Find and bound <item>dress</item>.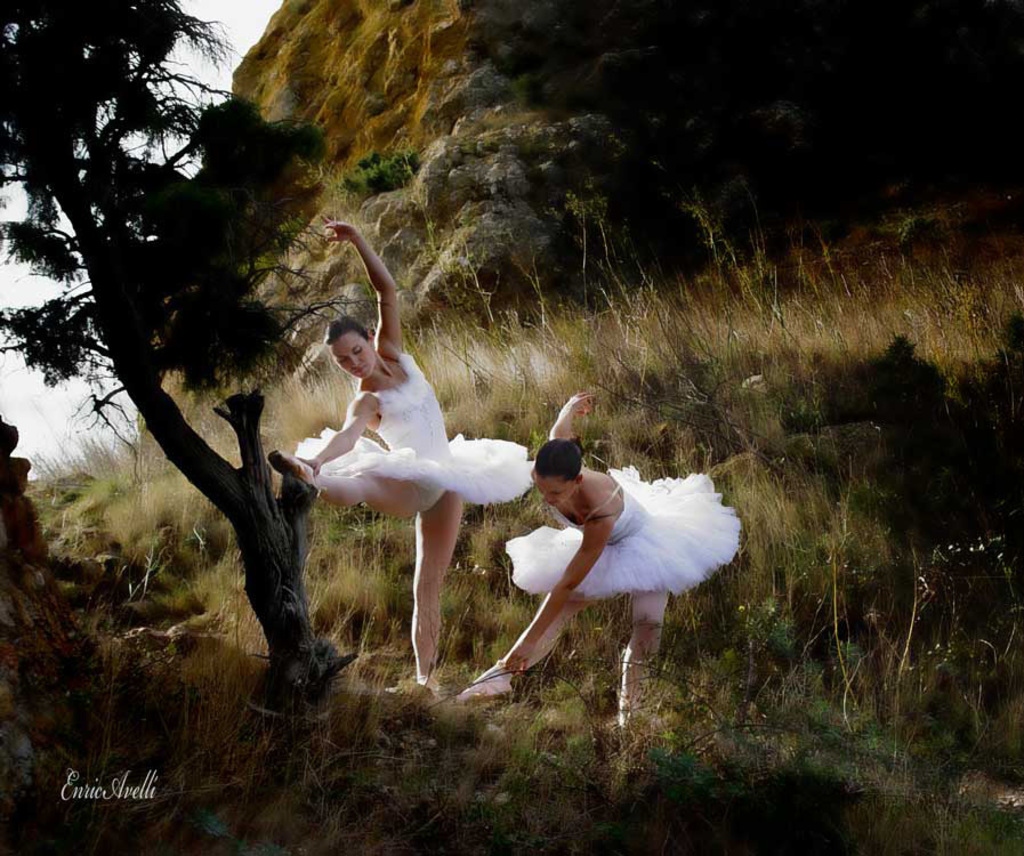
Bound: {"x1": 292, "y1": 341, "x2": 537, "y2": 500}.
